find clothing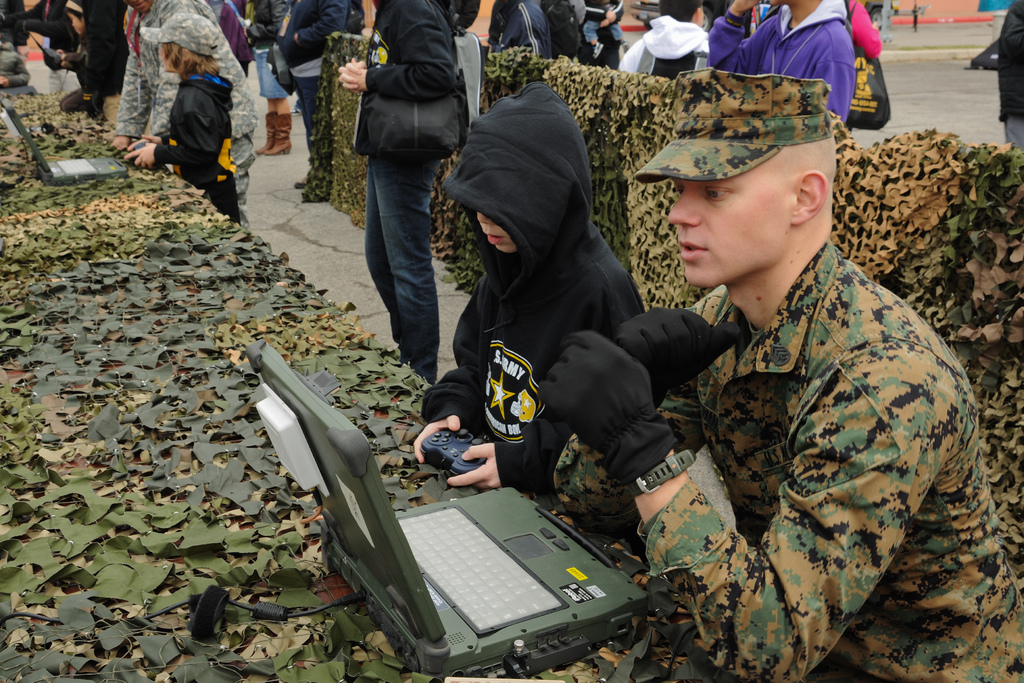
x1=713, y1=0, x2=863, y2=129
